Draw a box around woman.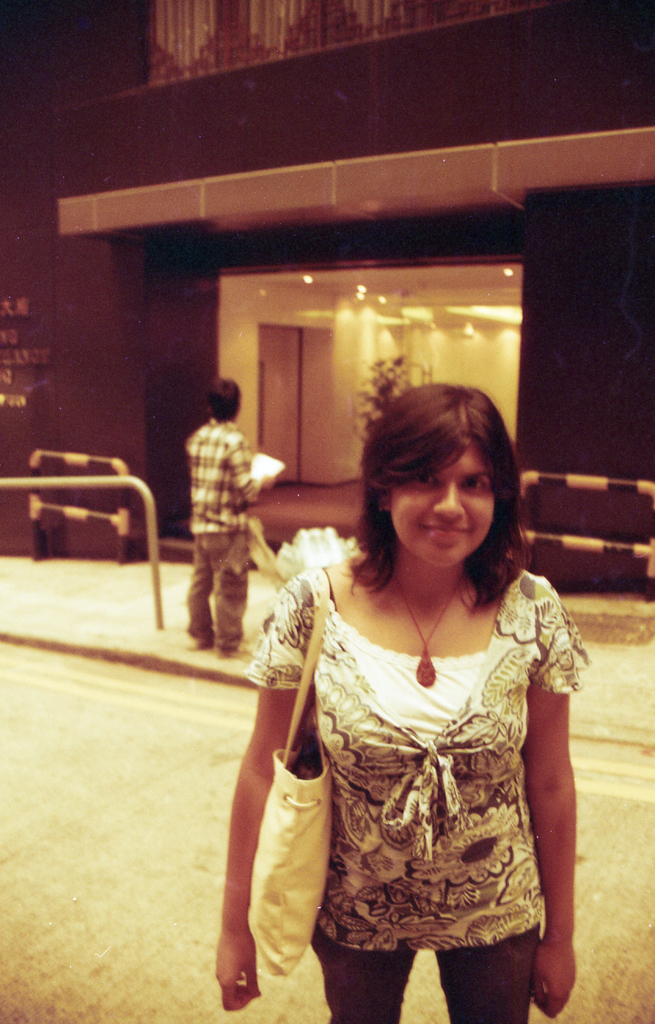
222/412/608/1021.
